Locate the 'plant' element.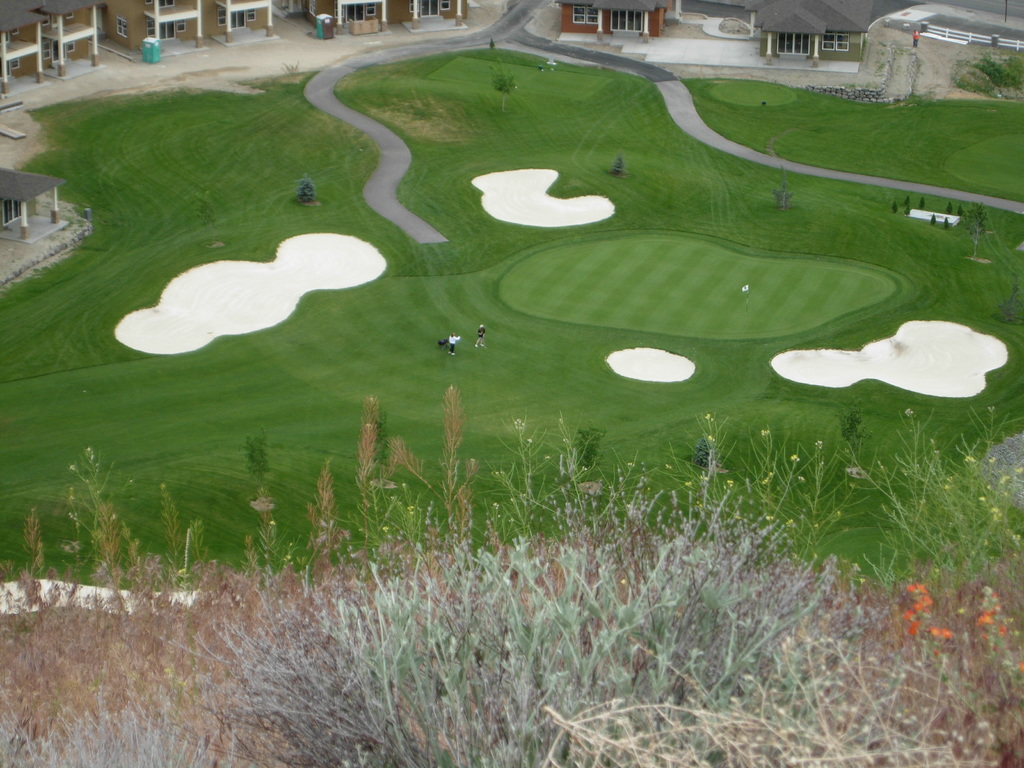
Element bbox: locate(902, 568, 1023, 767).
